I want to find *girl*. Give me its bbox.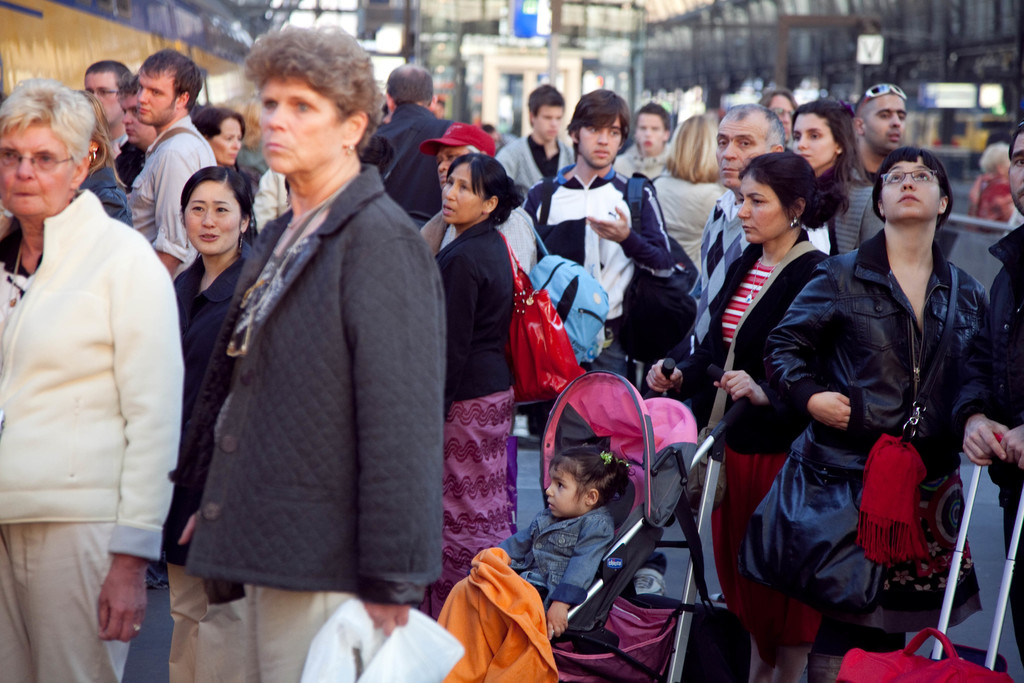
787:99:891:262.
